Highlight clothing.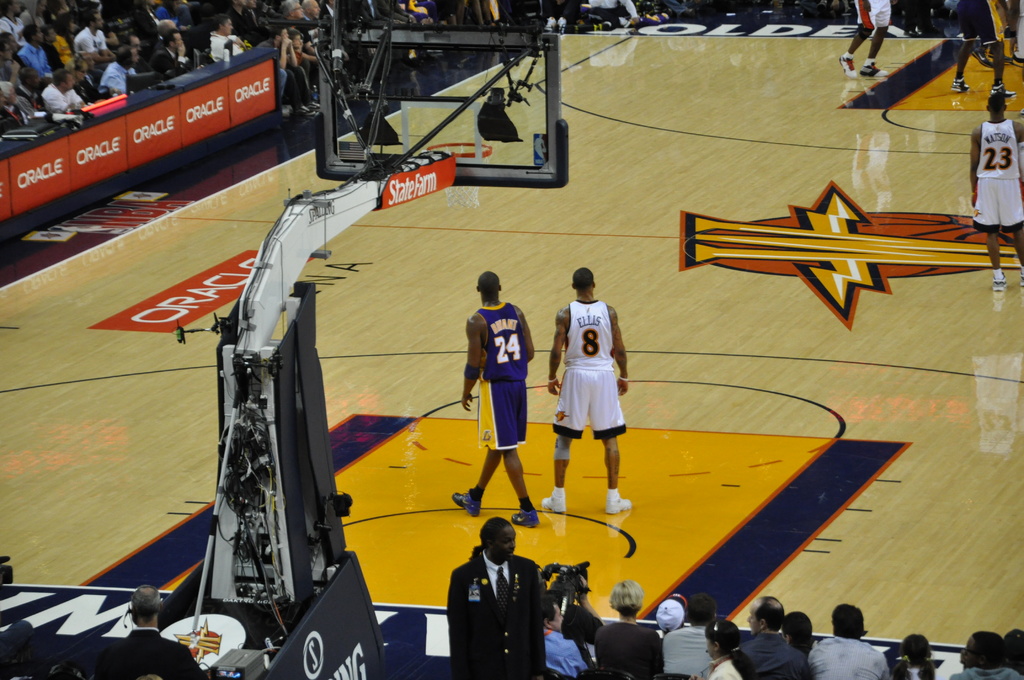
Highlighted region: <box>734,629,809,679</box>.
